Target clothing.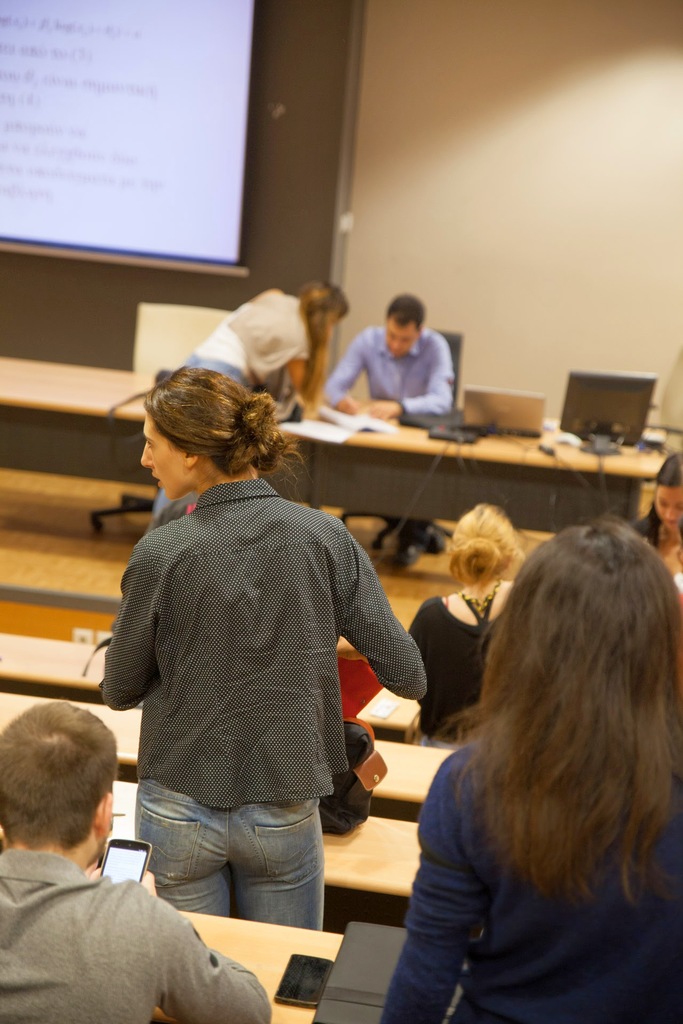
Target region: (left=100, top=443, right=421, bottom=913).
